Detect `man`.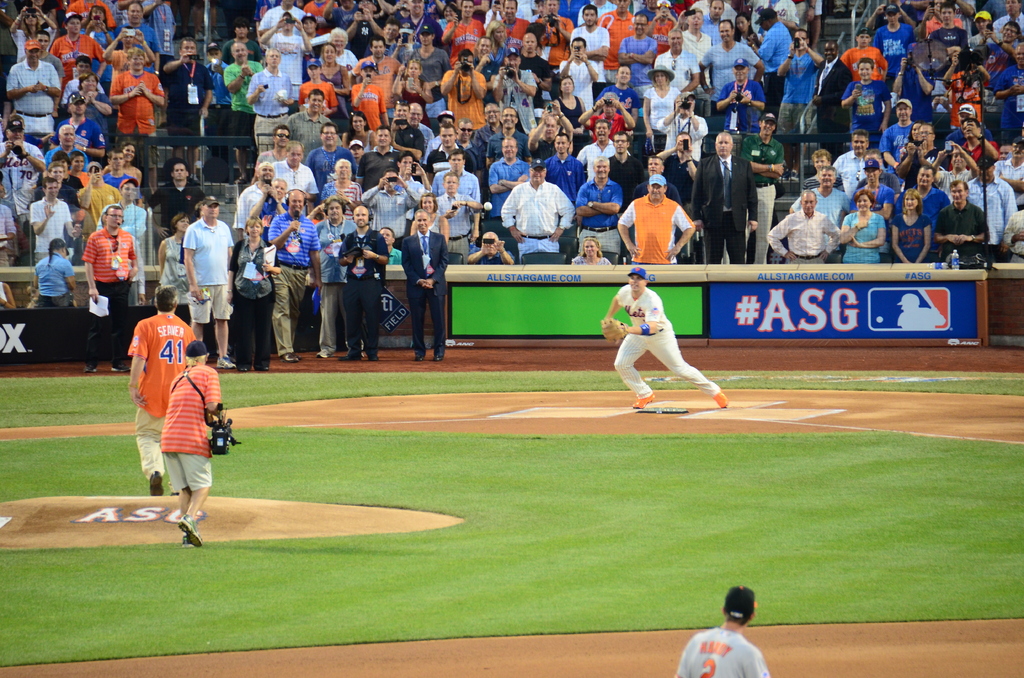
Detected at (left=158, top=339, right=228, bottom=547).
